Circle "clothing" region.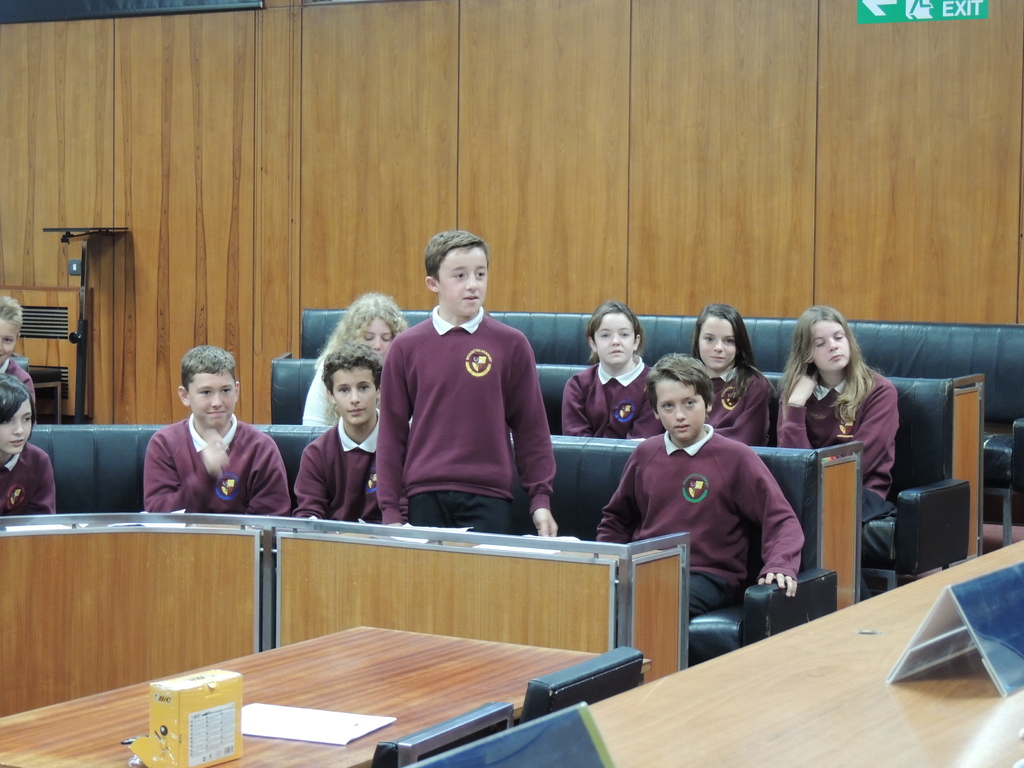
Region: [x1=294, y1=419, x2=412, y2=522].
